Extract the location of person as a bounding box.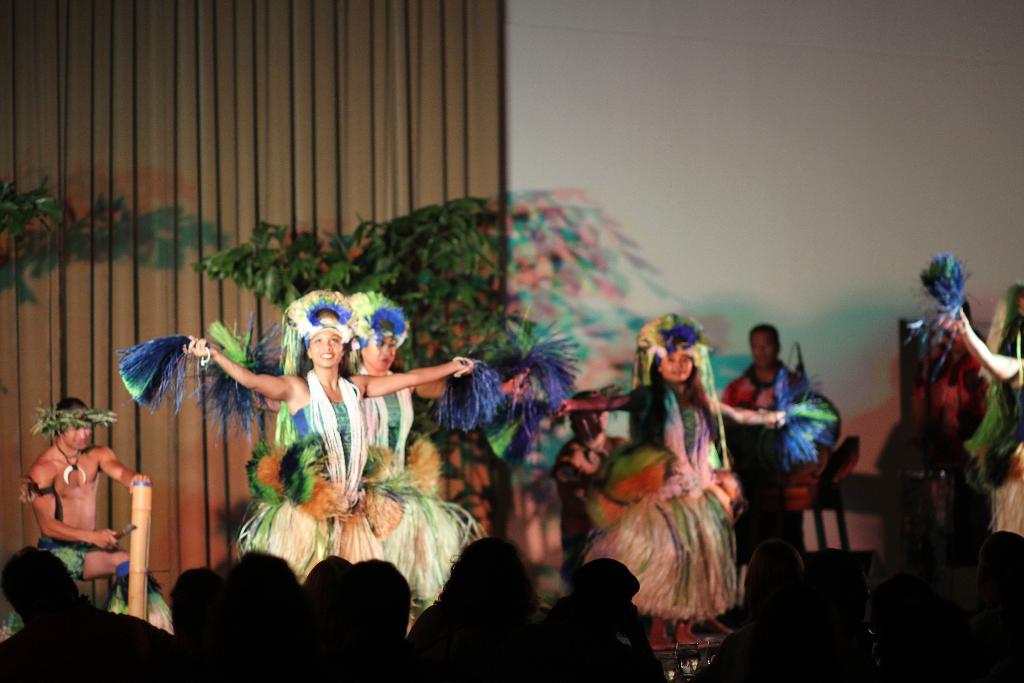
bbox(252, 318, 533, 621).
